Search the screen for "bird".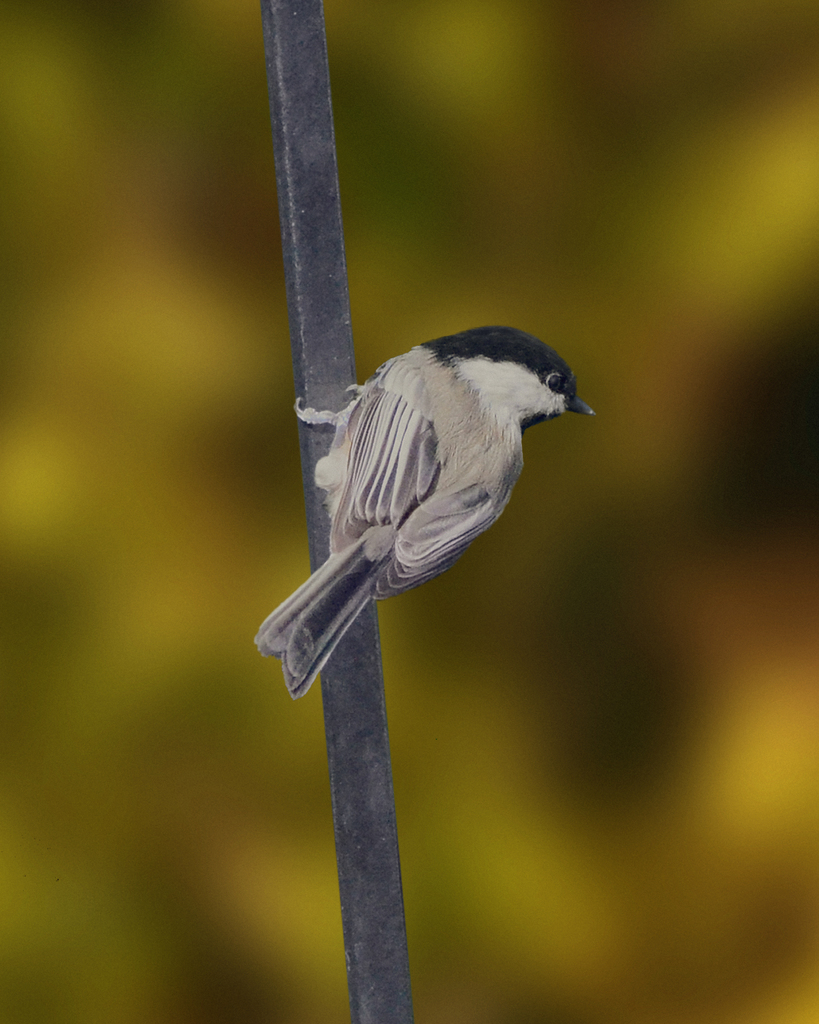
Found at 262,331,601,671.
